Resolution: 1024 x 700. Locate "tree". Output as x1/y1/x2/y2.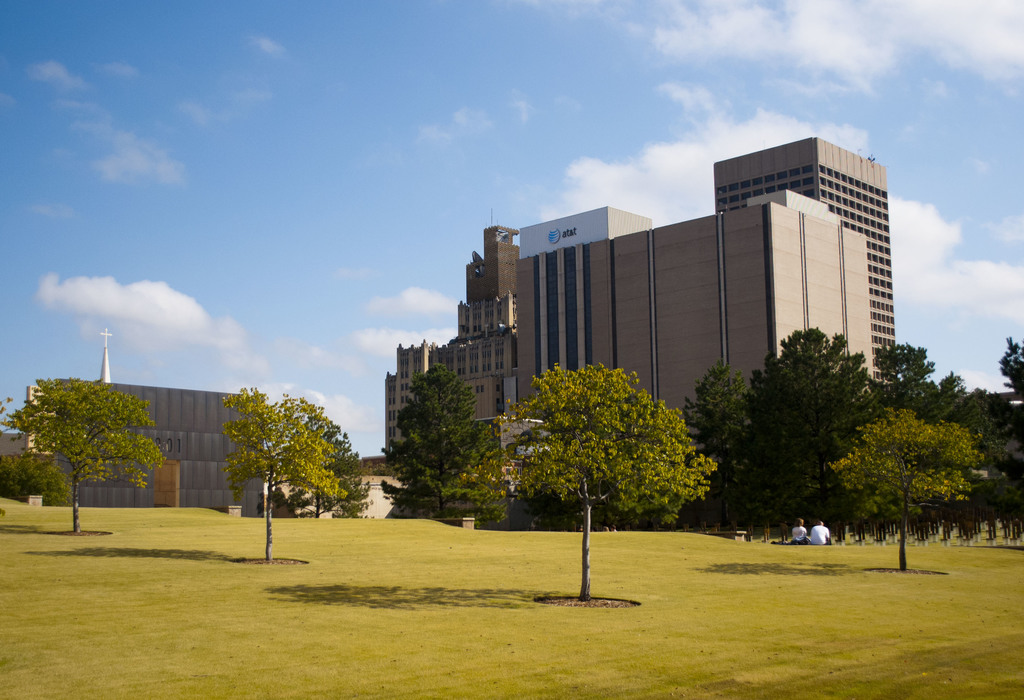
379/360/510/521.
